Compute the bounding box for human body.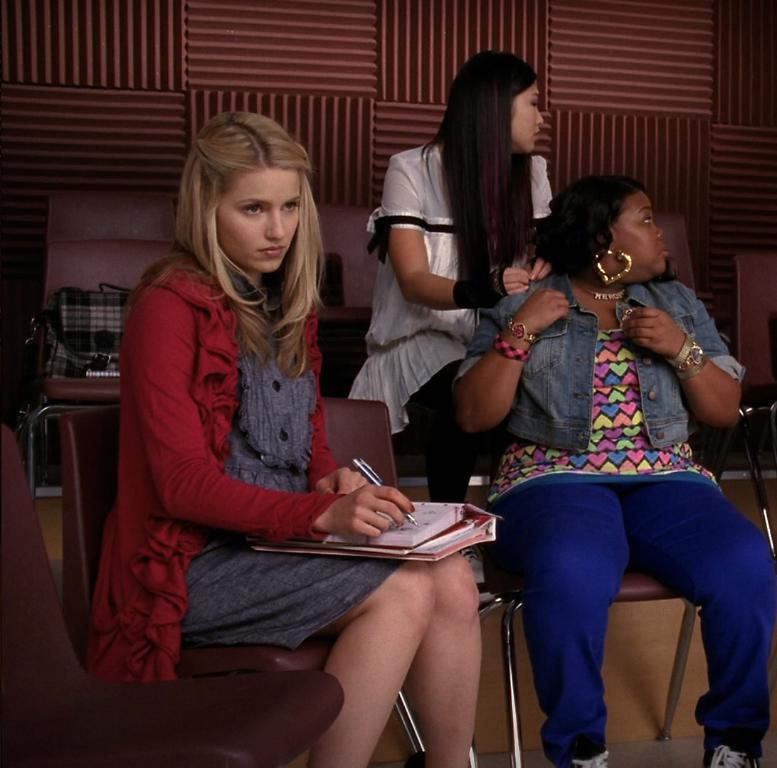
[345,43,569,499].
